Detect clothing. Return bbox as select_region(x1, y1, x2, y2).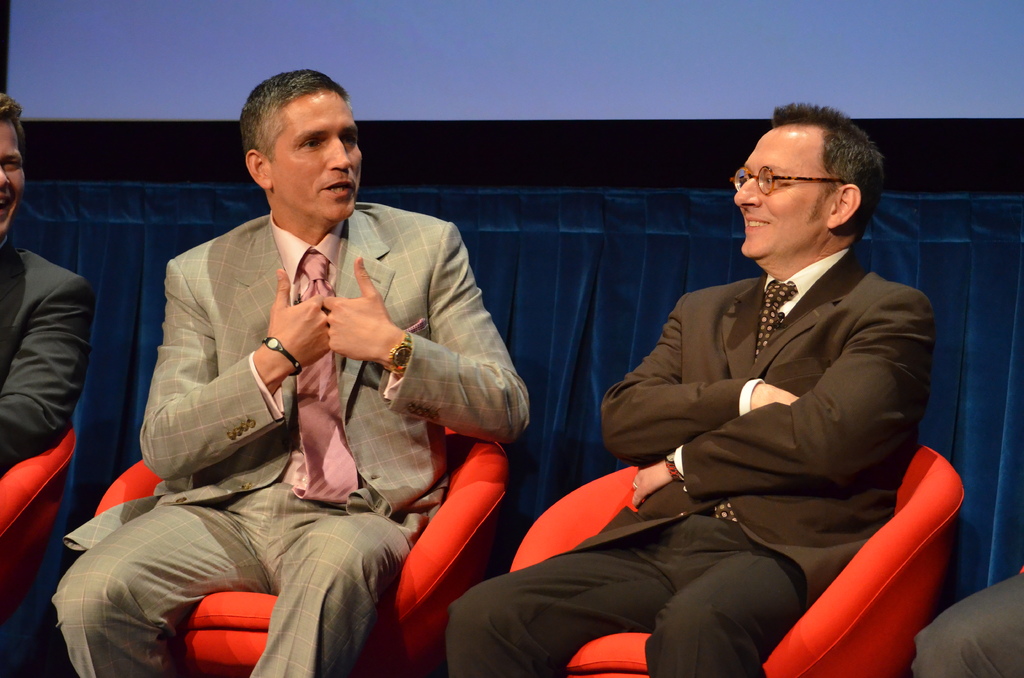
select_region(0, 239, 108, 483).
